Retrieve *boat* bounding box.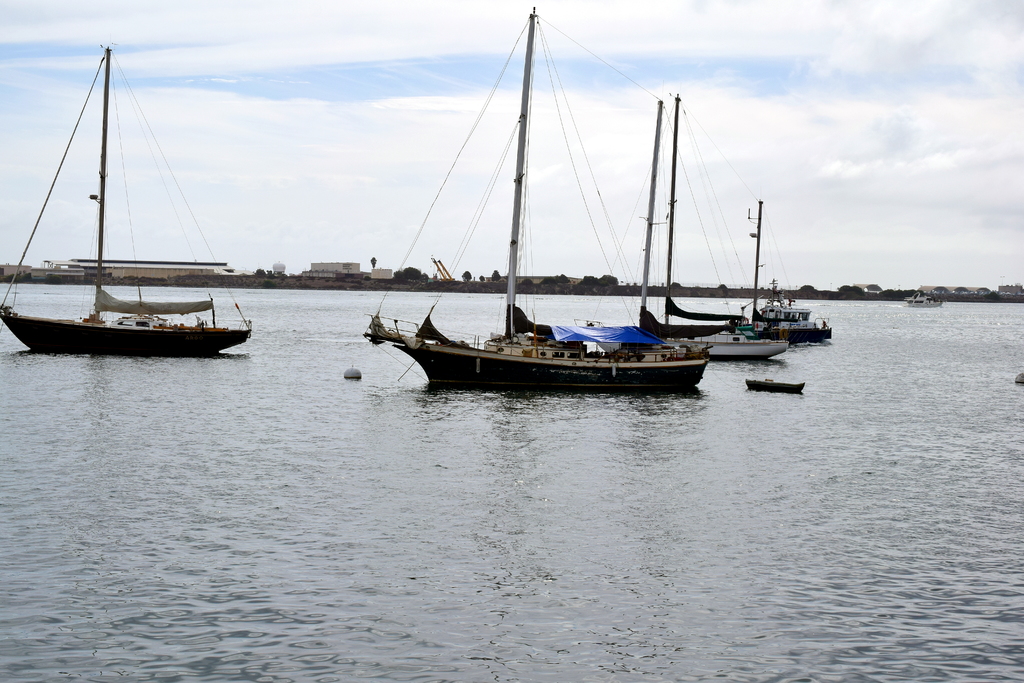
Bounding box: crop(666, 92, 788, 362).
